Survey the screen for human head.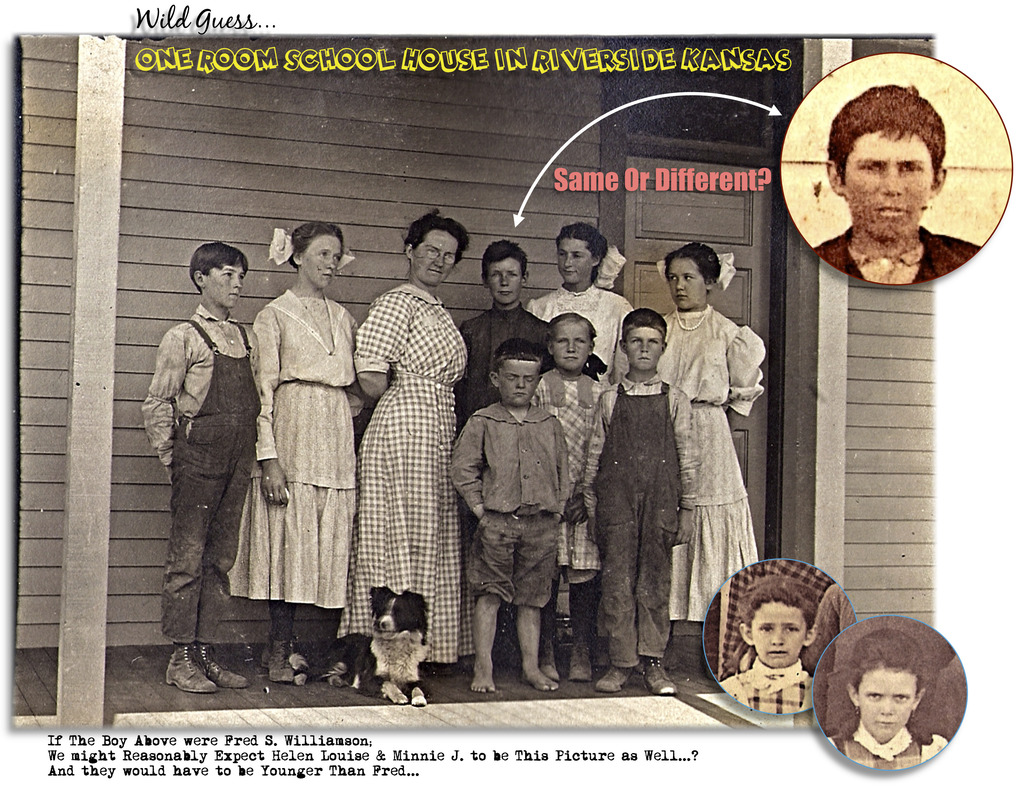
Survey found: left=545, top=314, right=593, bottom=370.
